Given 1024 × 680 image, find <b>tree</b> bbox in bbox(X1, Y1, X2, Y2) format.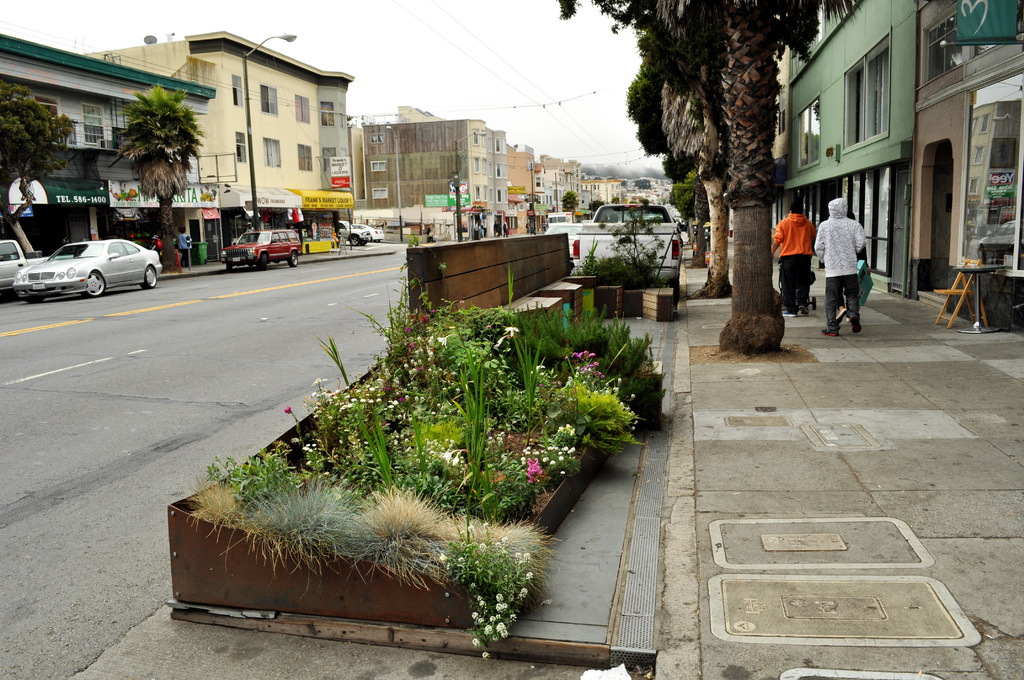
bbox(0, 73, 73, 261).
